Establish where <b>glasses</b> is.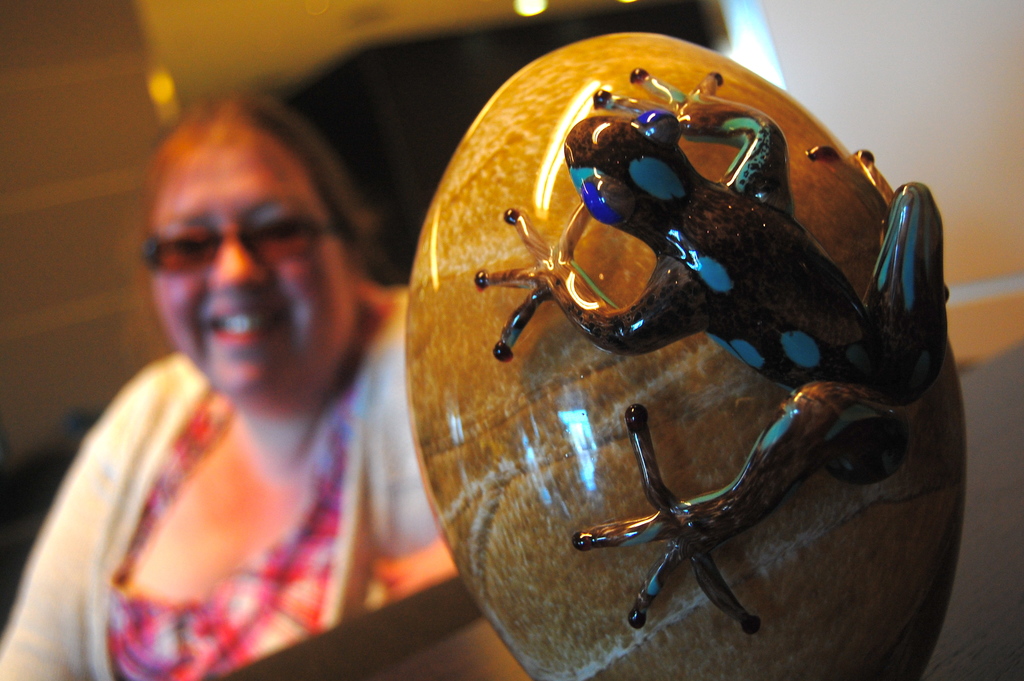
Established at {"x1": 146, "y1": 219, "x2": 297, "y2": 284}.
